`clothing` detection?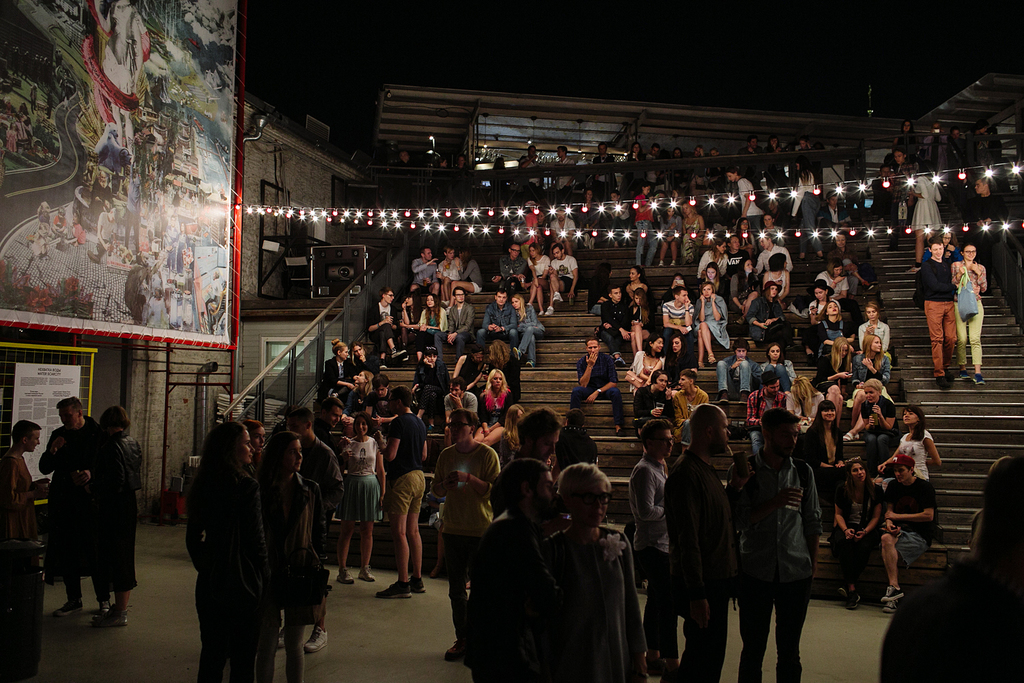
3,454,46,682
